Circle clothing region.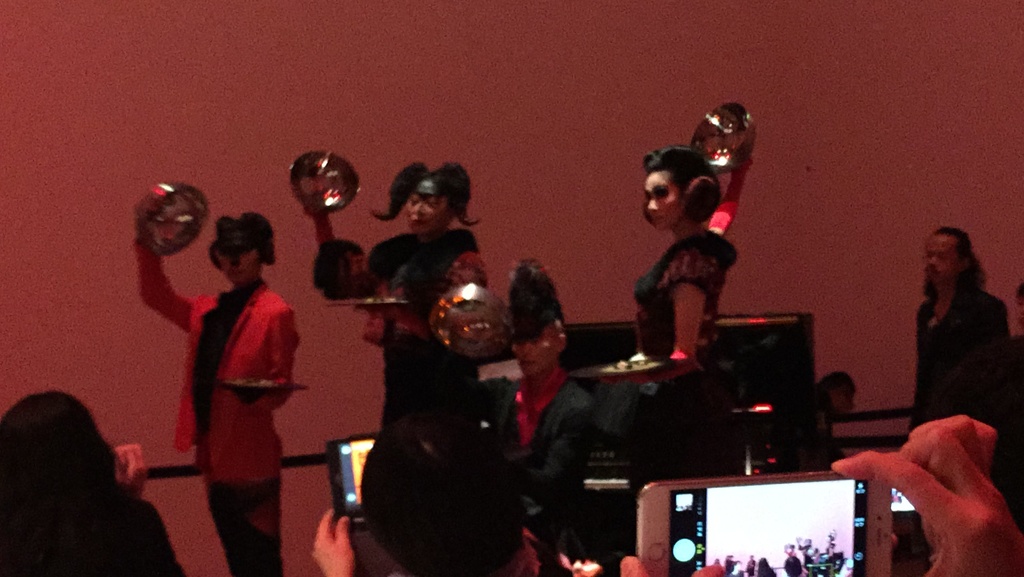
Region: select_region(474, 371, 600, 576).
